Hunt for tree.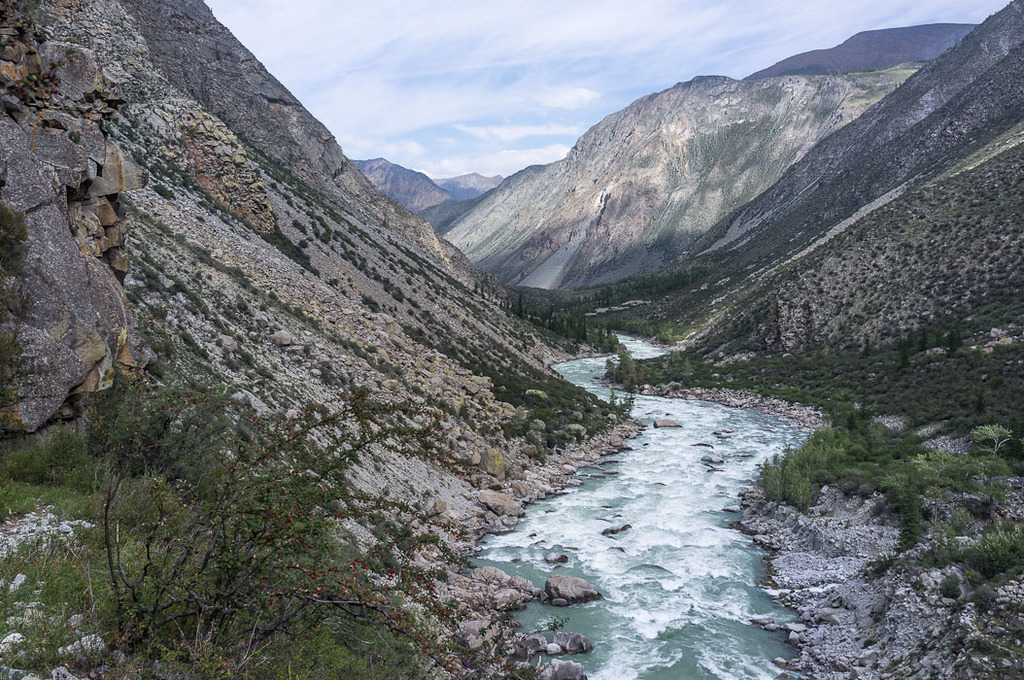
Hunted down at <bbox>682, 357, 695, 379</bbox>.
